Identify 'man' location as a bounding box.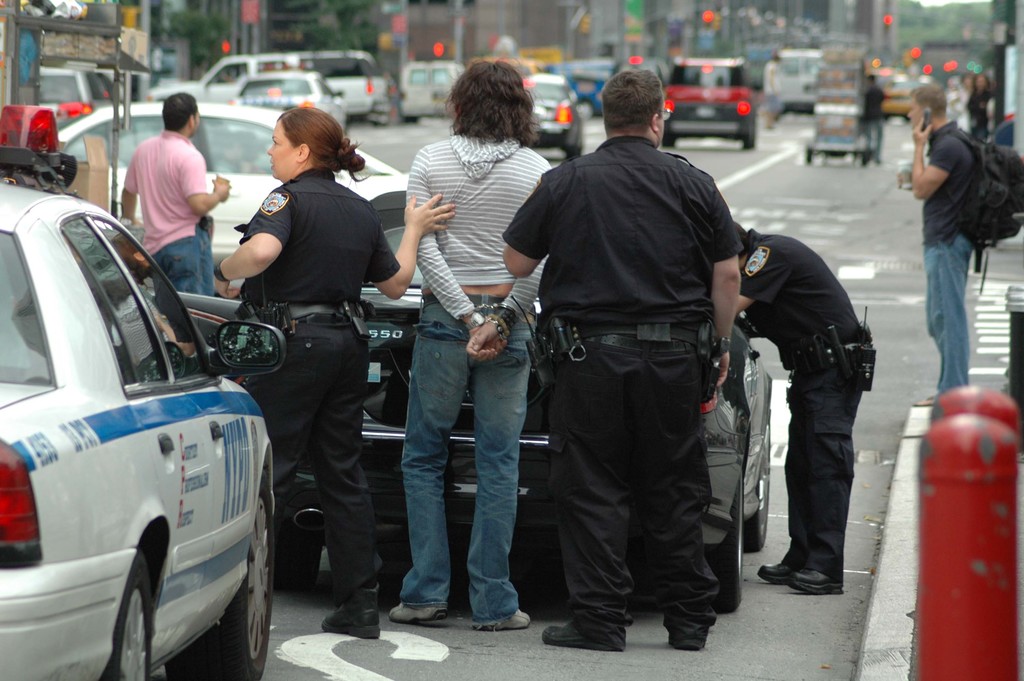
[left=388, top=56, right=552, bottom=631].
